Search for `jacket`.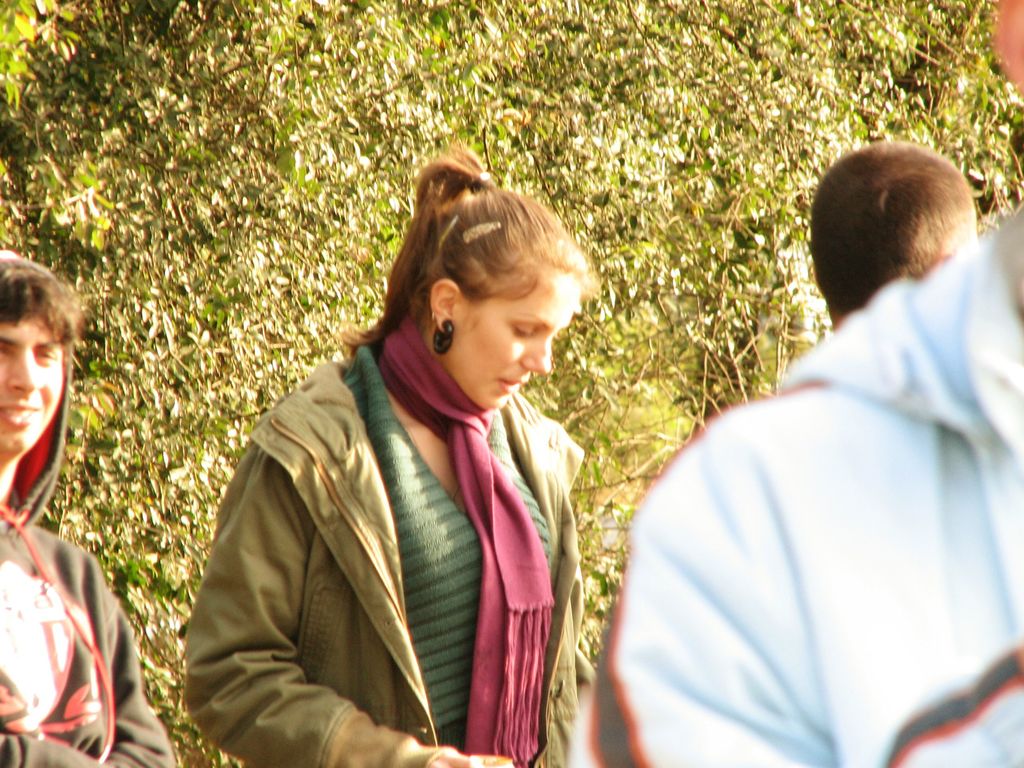
Found at bbox=(184, 356, 596, 767).
